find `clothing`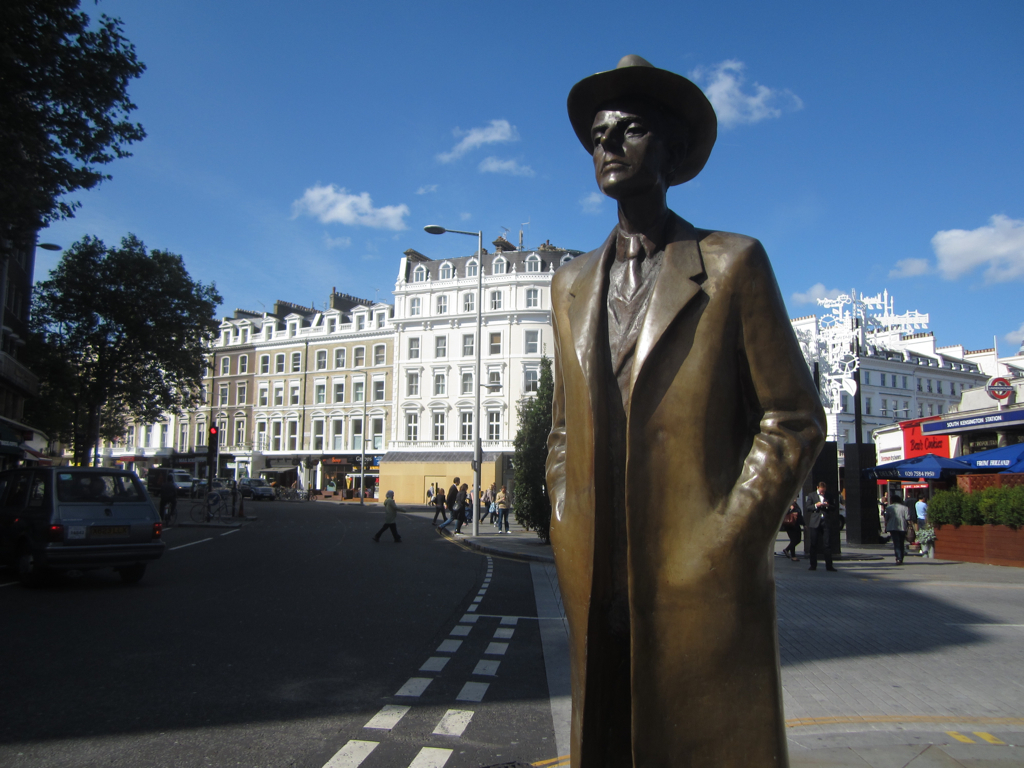
l=437, t=499, r=450, b=521
